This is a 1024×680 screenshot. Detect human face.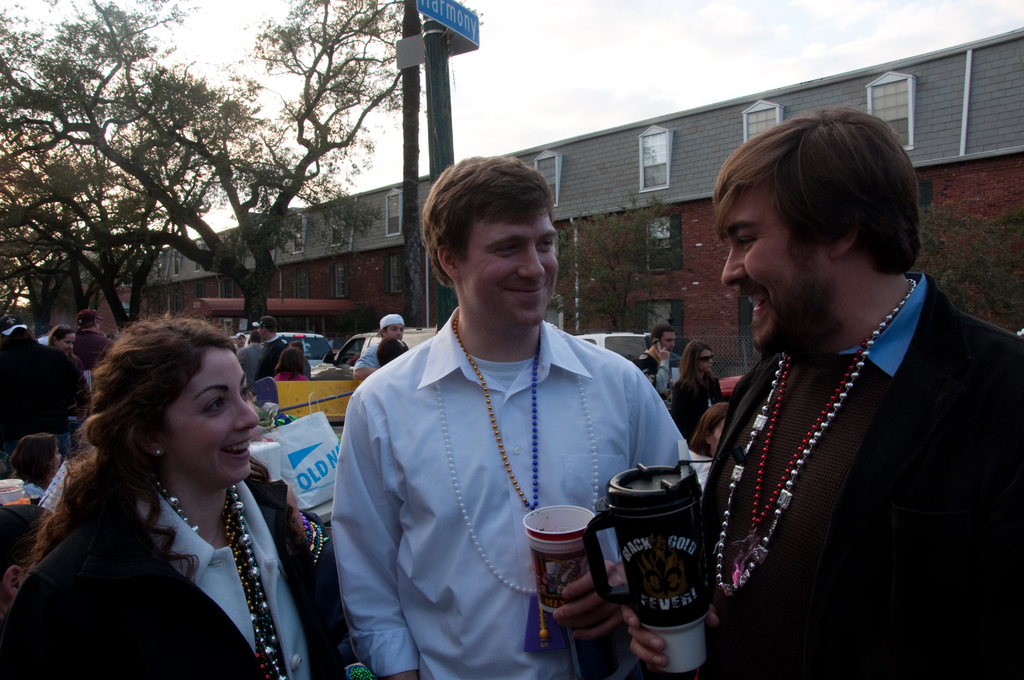
bbox(692, 345, 715, 376).
